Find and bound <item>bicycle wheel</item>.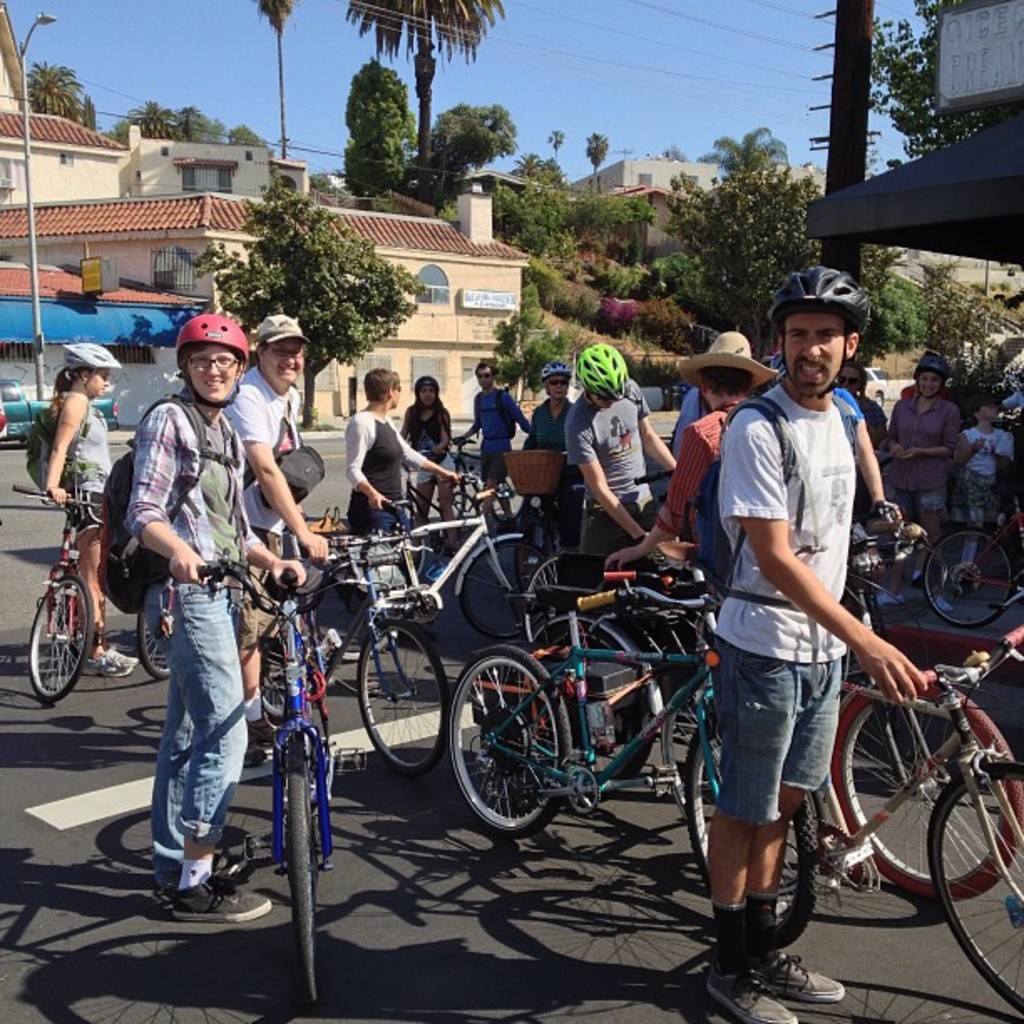
Bound: (x1=60, y1=567, x2=82, y2=654).
